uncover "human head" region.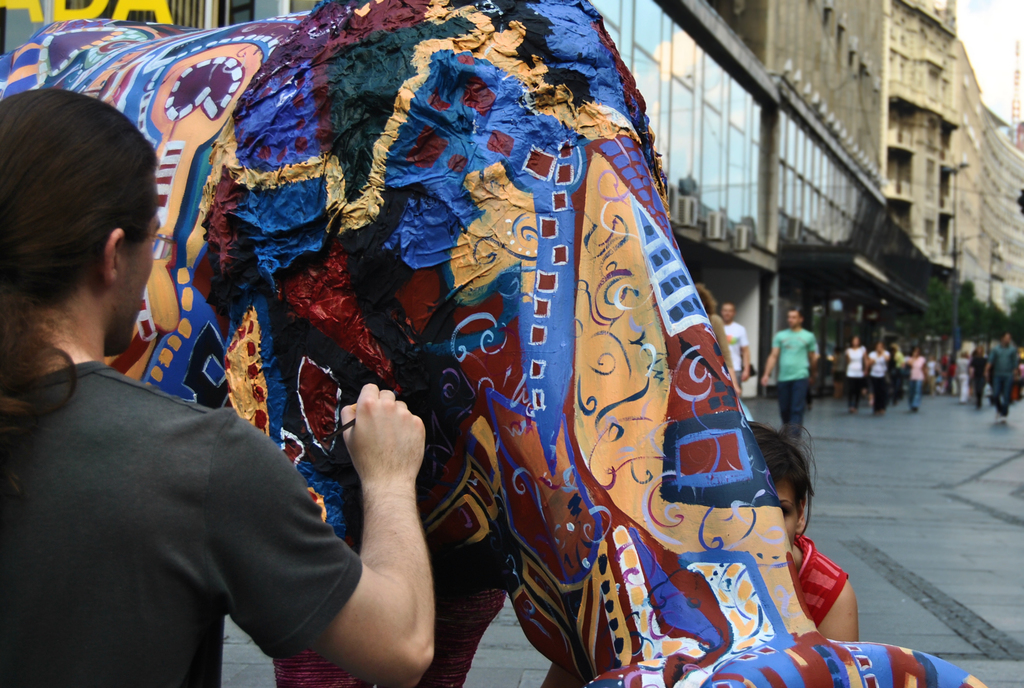
Uncovered: [x1=786, y1=307, x2=808, y2=331].
